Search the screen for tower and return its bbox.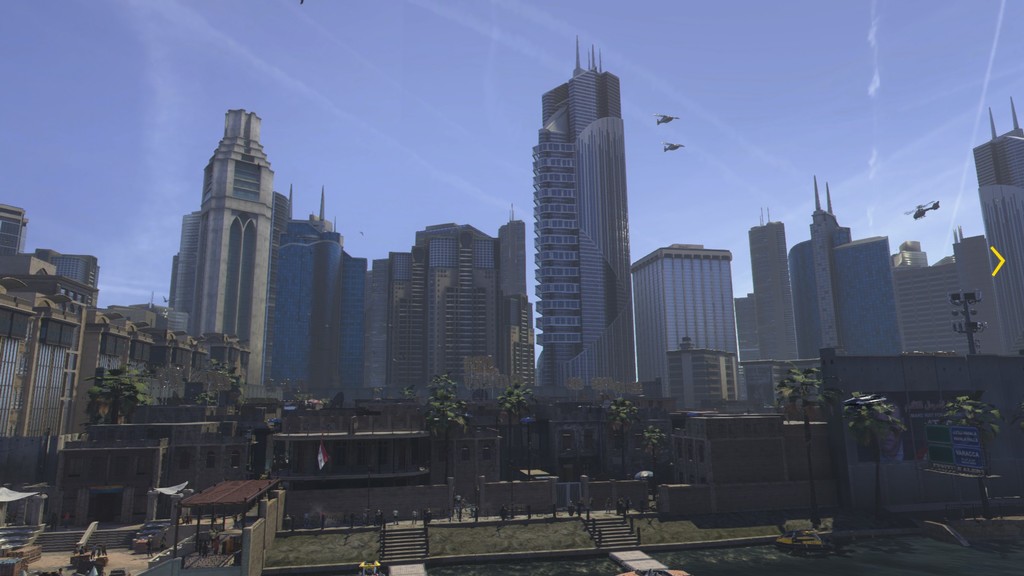
Found: 888/230/1011/354.
